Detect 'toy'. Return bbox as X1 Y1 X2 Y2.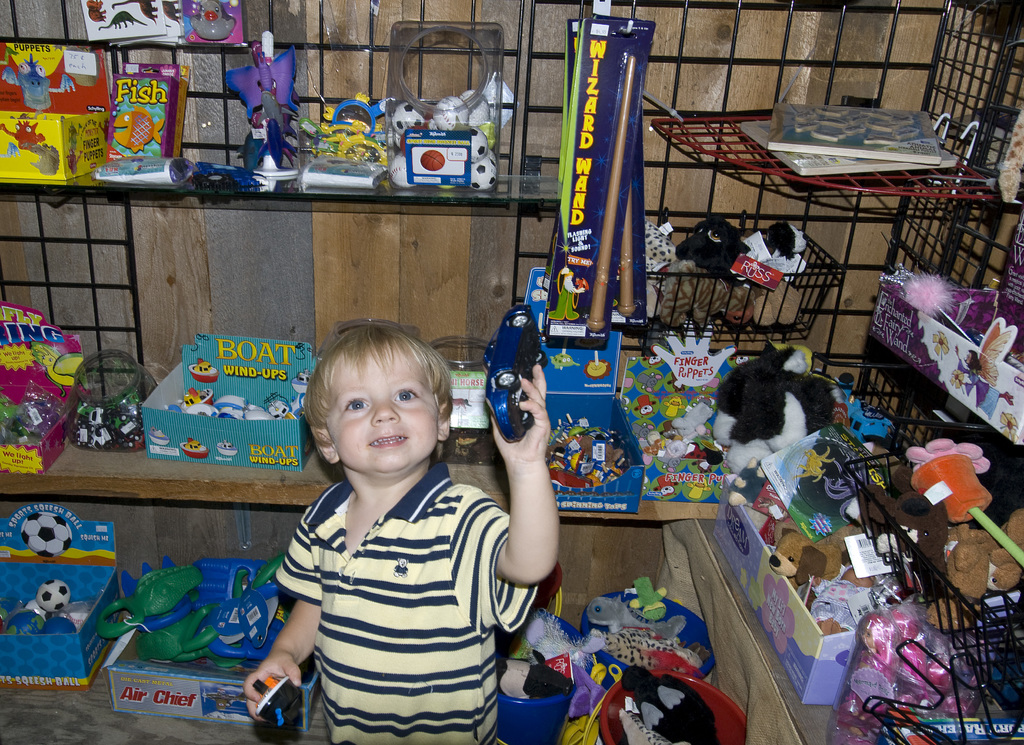
38 579 77 619.
